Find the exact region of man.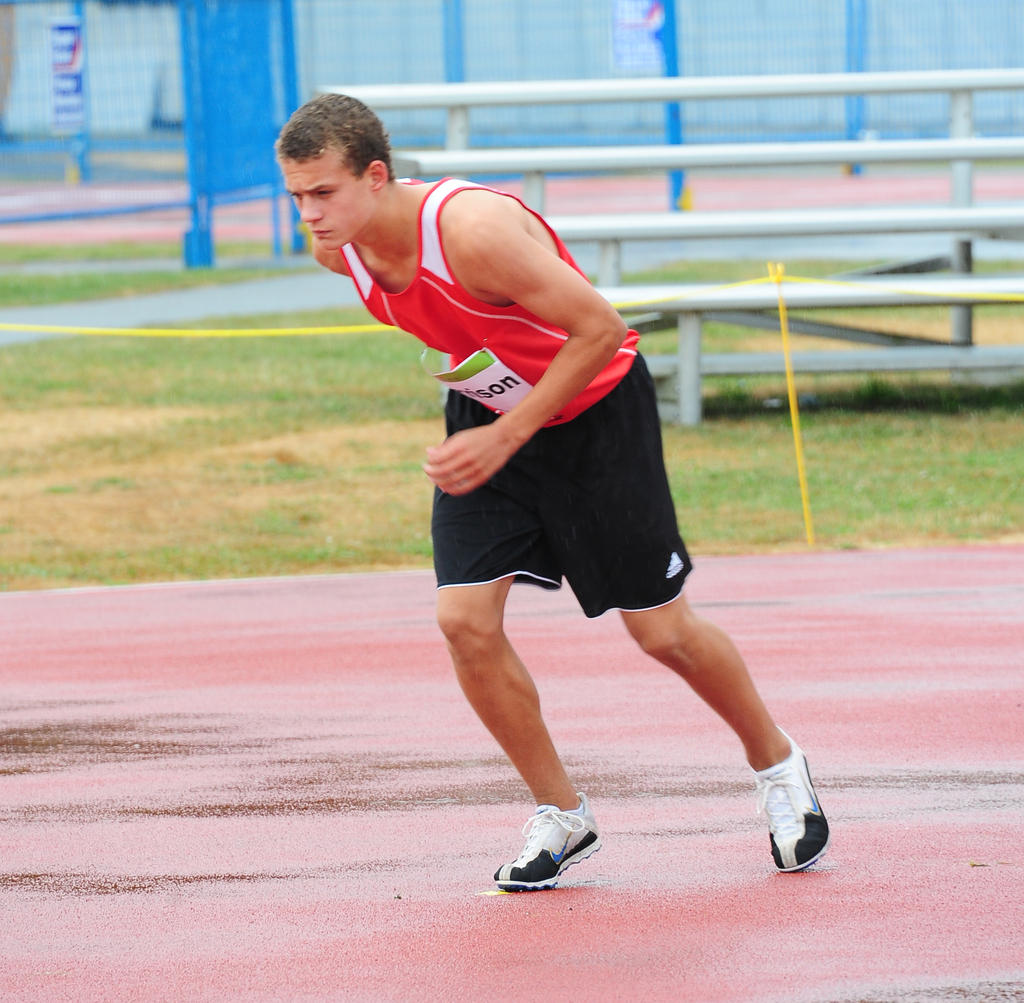
Exact region: <bbox>273, 92, 831, 894</bbox>.
